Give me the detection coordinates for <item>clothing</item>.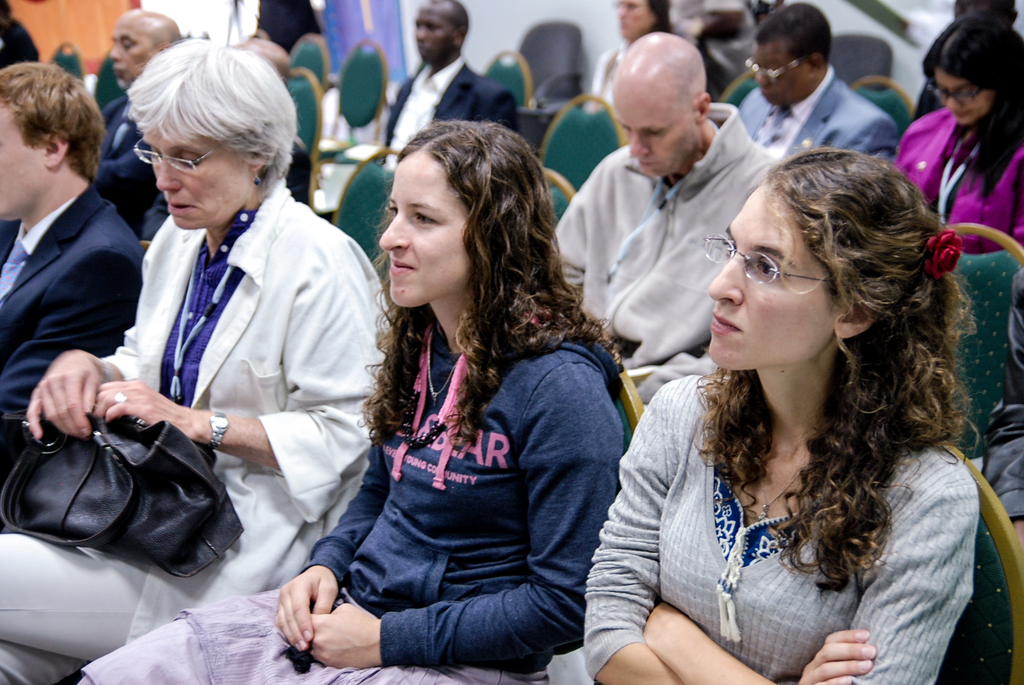
l=550, t=107, r=785, b=392.
